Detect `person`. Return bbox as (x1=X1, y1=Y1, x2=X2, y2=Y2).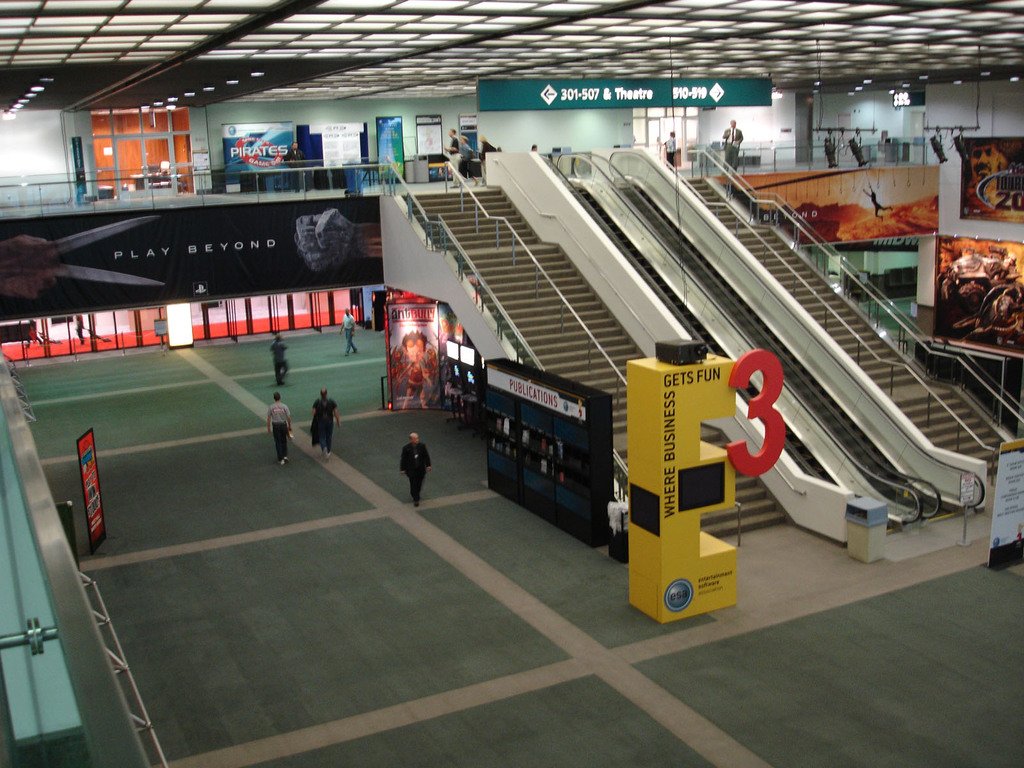
(x1=459, y1=131, x2=483, y2=193).
